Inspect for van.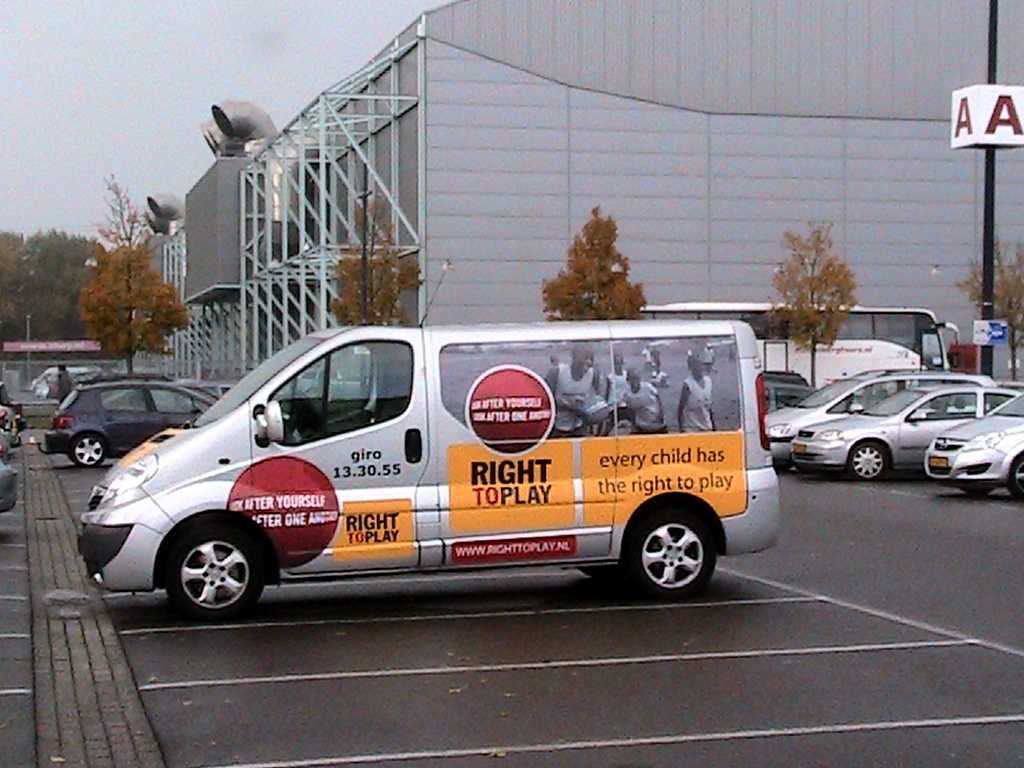
Inspection: <bbox>72, 264, 778, 622</bbox>.
